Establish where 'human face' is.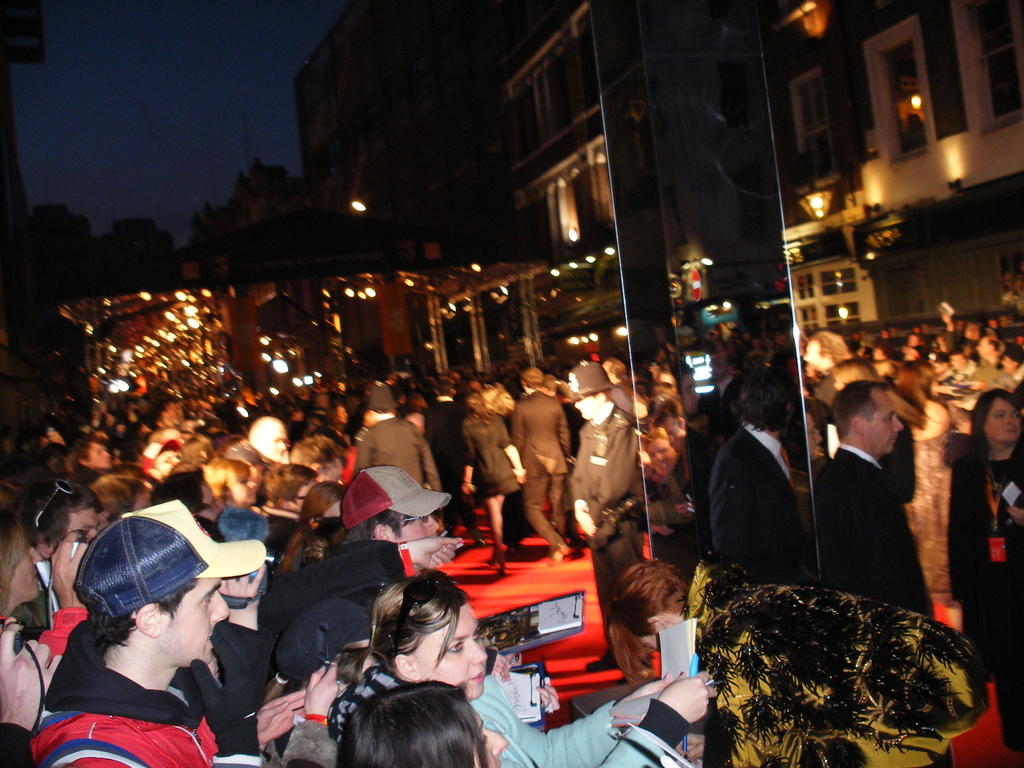
Established at BBox(413, 605, 491, 704).
